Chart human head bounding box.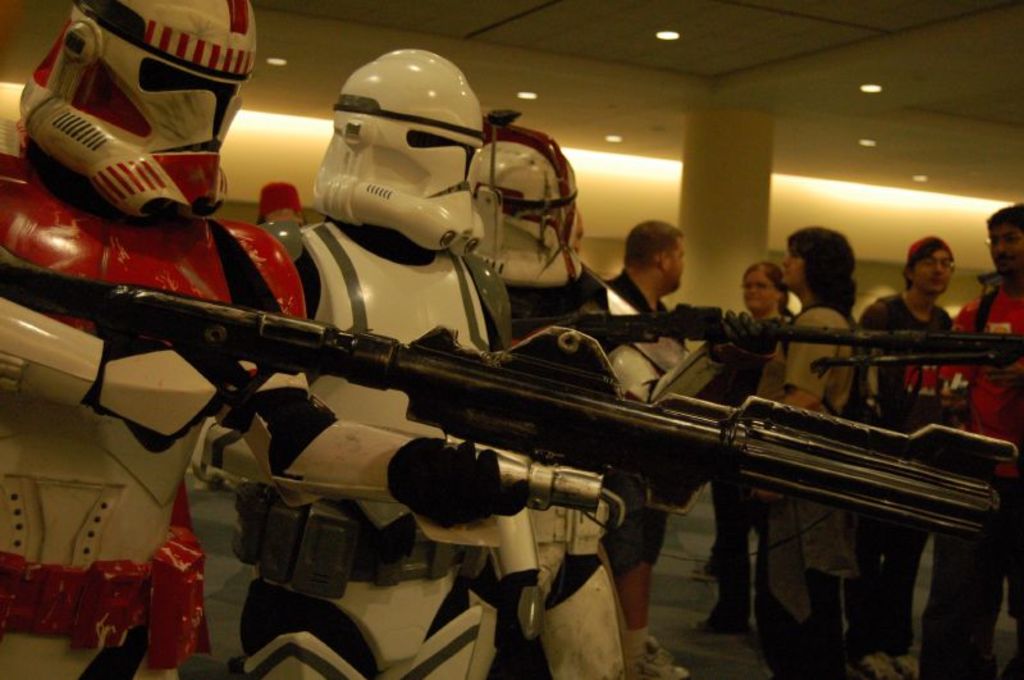
Charted: BBox(984, 200, 1023, 278).
